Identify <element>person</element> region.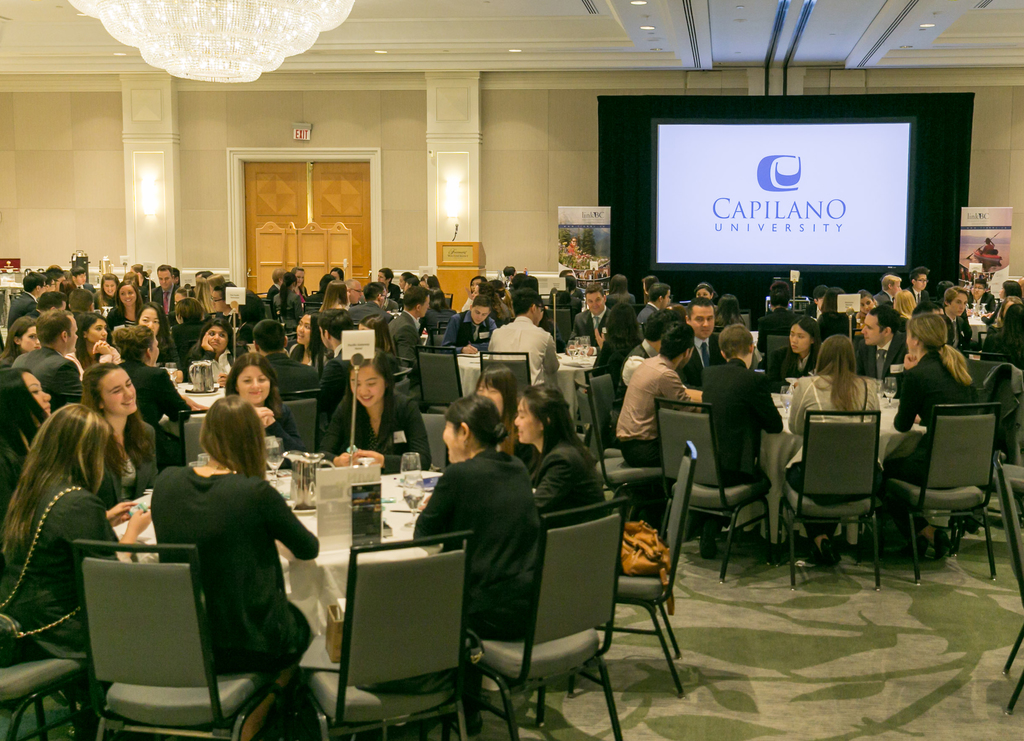
Region: box=[614, 309, 678, 393].
